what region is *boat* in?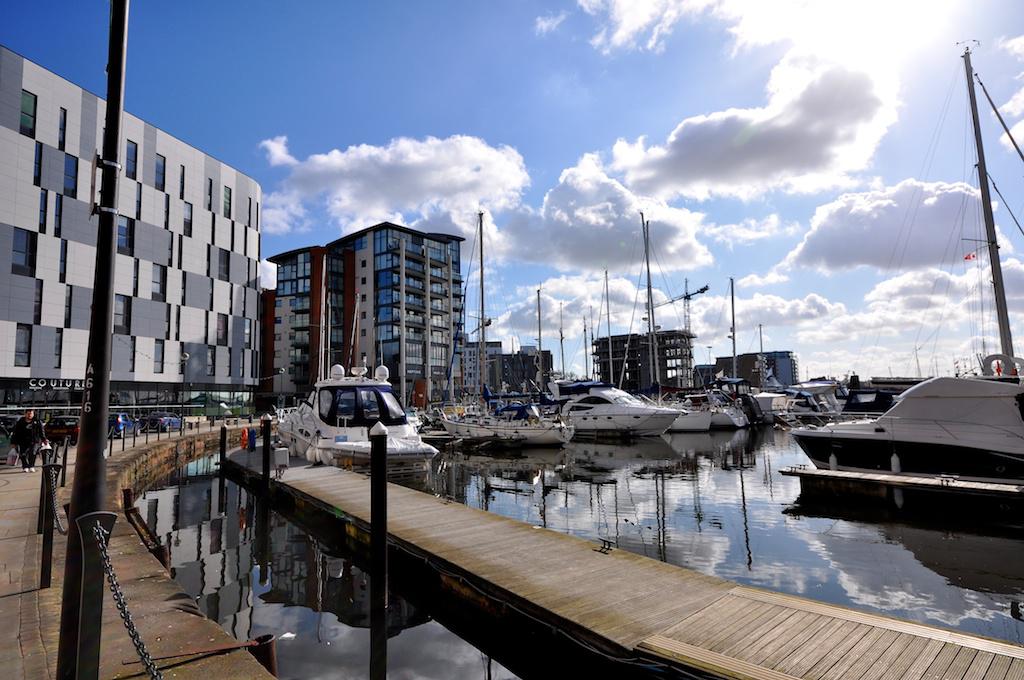
635, 209, 715, 435.
